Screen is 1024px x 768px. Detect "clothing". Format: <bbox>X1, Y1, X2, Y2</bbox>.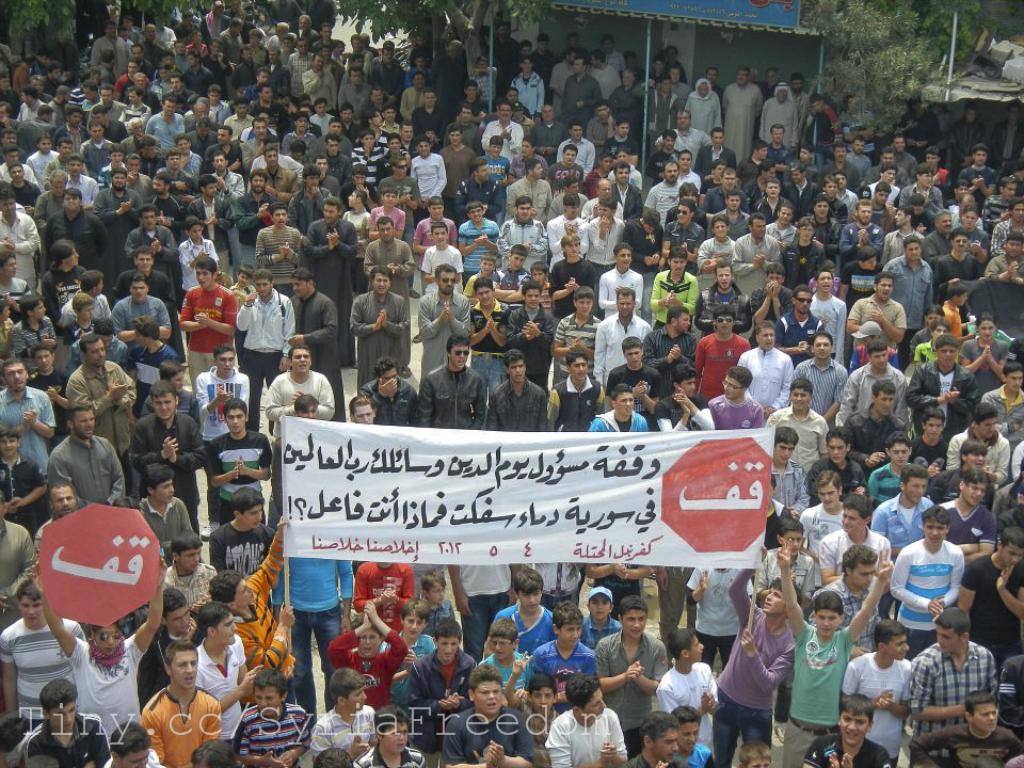
<bbox>112, 755, 163, 767</bbox>.
